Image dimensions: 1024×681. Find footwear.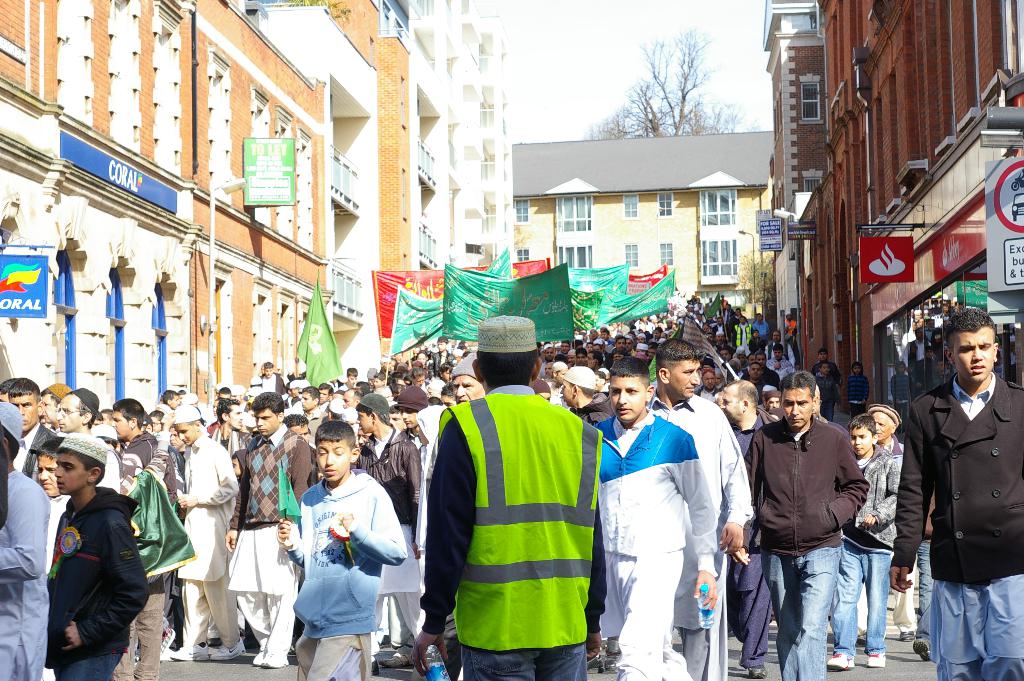
select_region(748, 666, 771, 680).
